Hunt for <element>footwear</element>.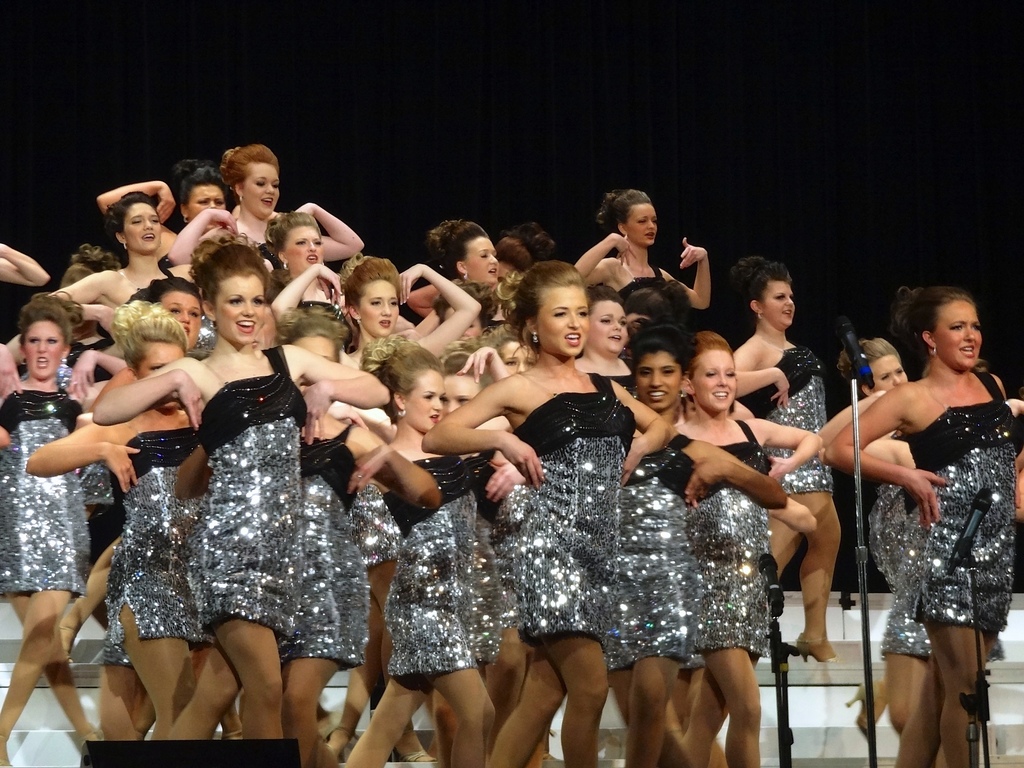
Hunted down at <bbox>392, 748, 439, 762</bbox>.
